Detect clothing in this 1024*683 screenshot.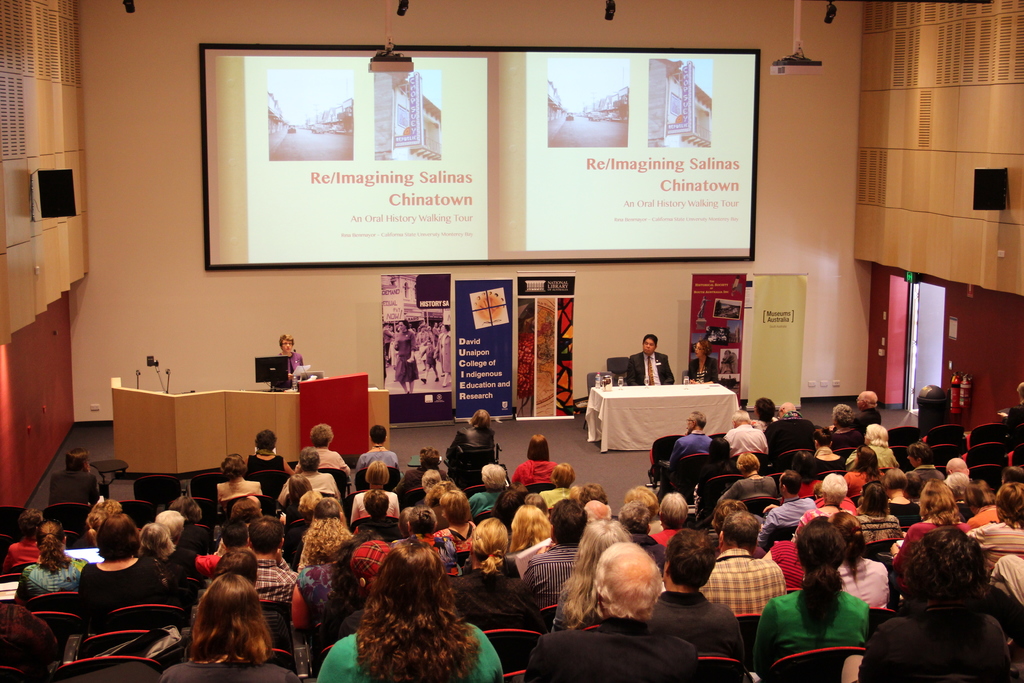
Detection: <region>215, 477, 260, 500</region>.
